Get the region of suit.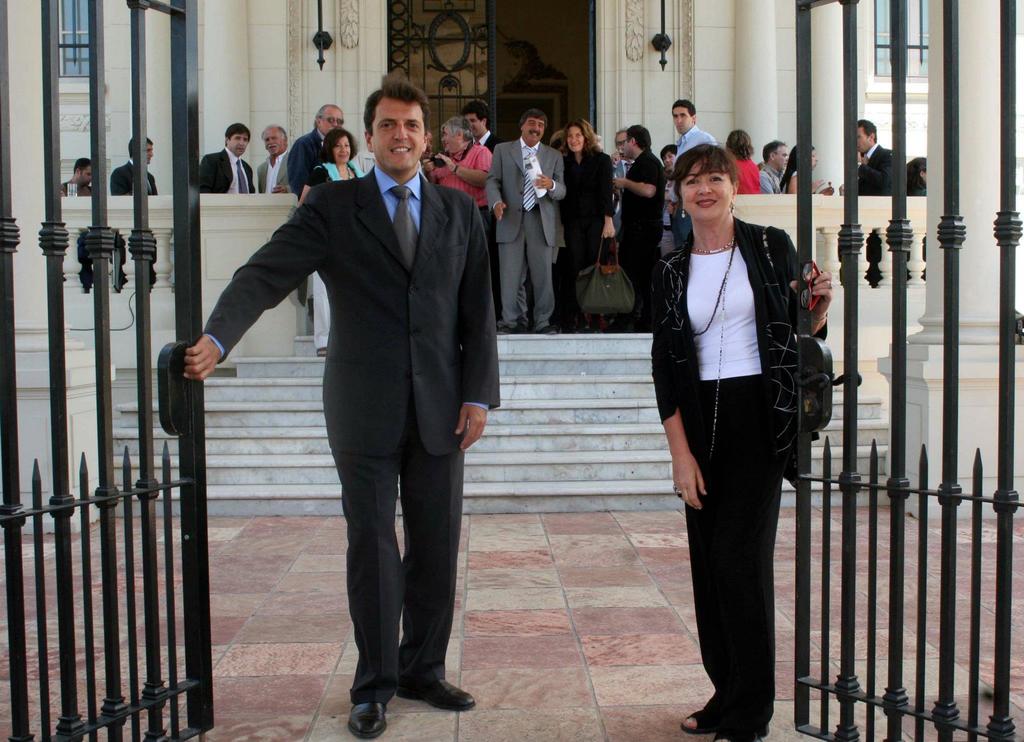
(x1=103, y1=154, x2=157, y2=195).
